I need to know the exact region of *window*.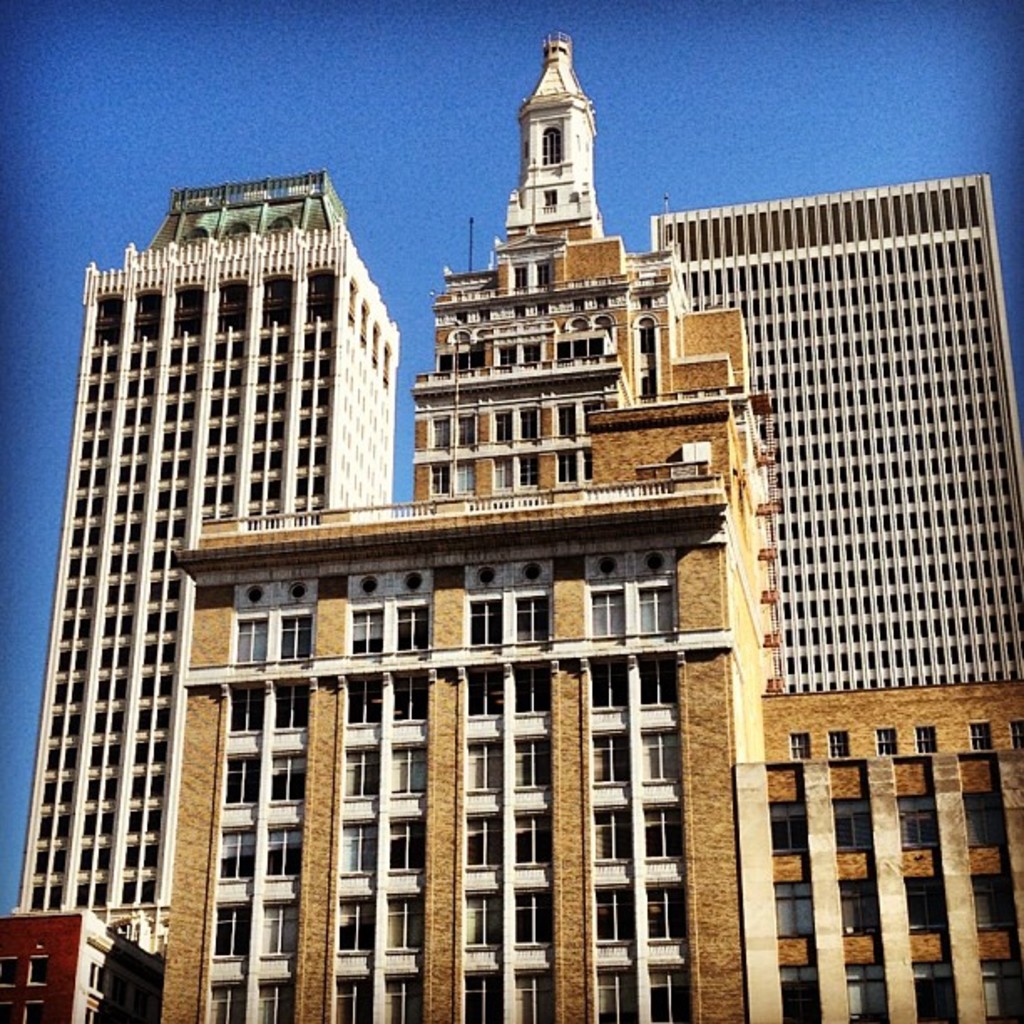
Region: [256, 979, 298, 1022].
